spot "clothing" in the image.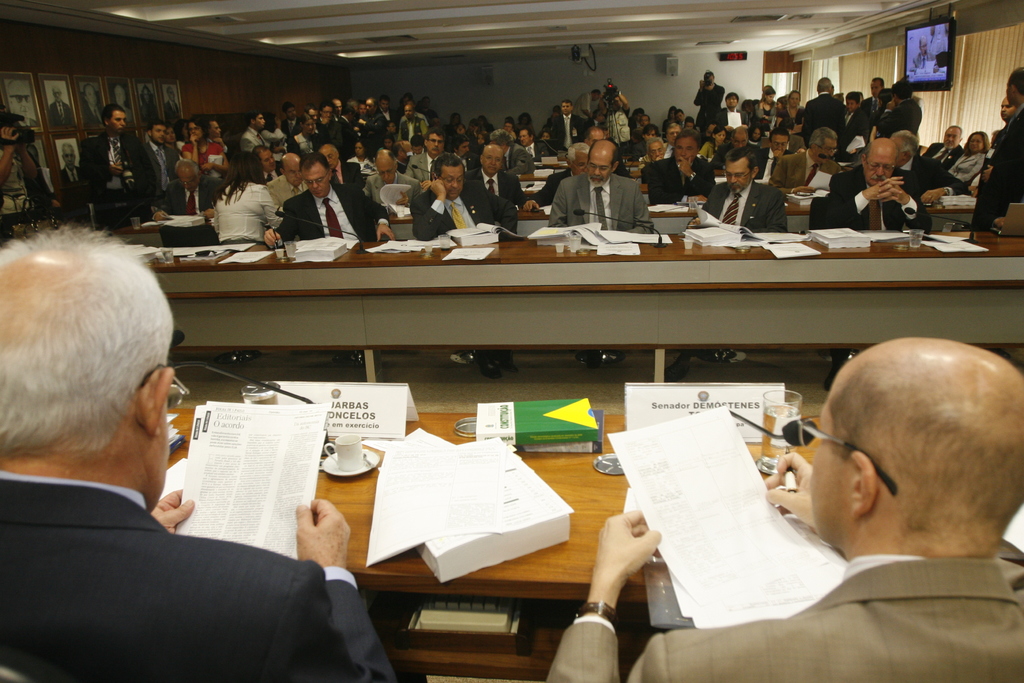
"clothing" found at {"left": 809, "top": 94, "right": 835, "bottom": 130}.
